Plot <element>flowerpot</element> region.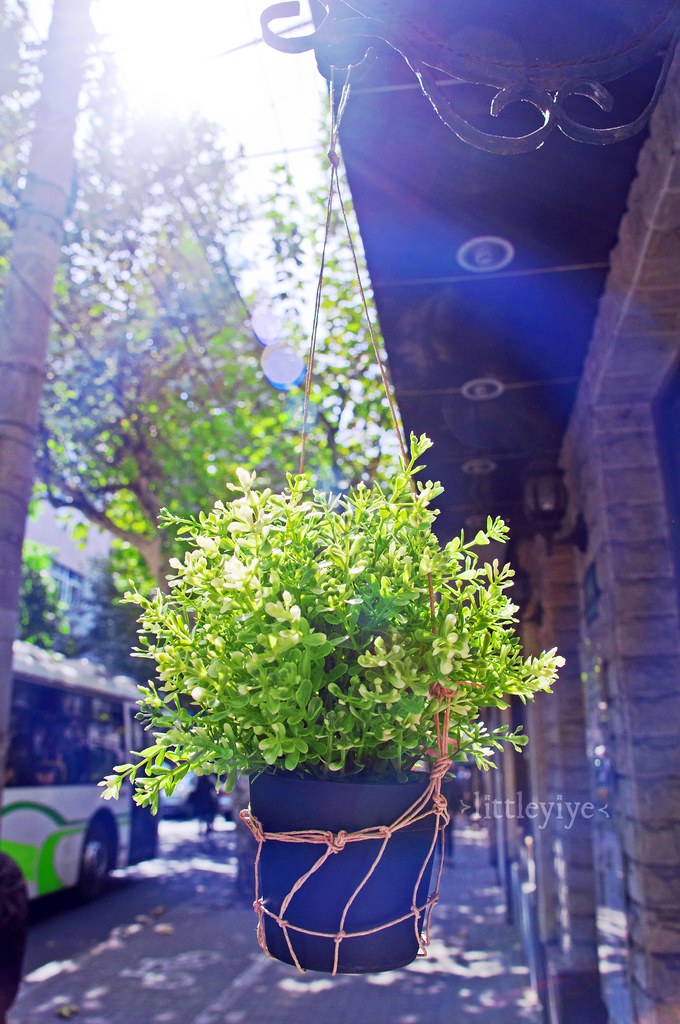
Plotted at detection(222, 765, 471, 957).
